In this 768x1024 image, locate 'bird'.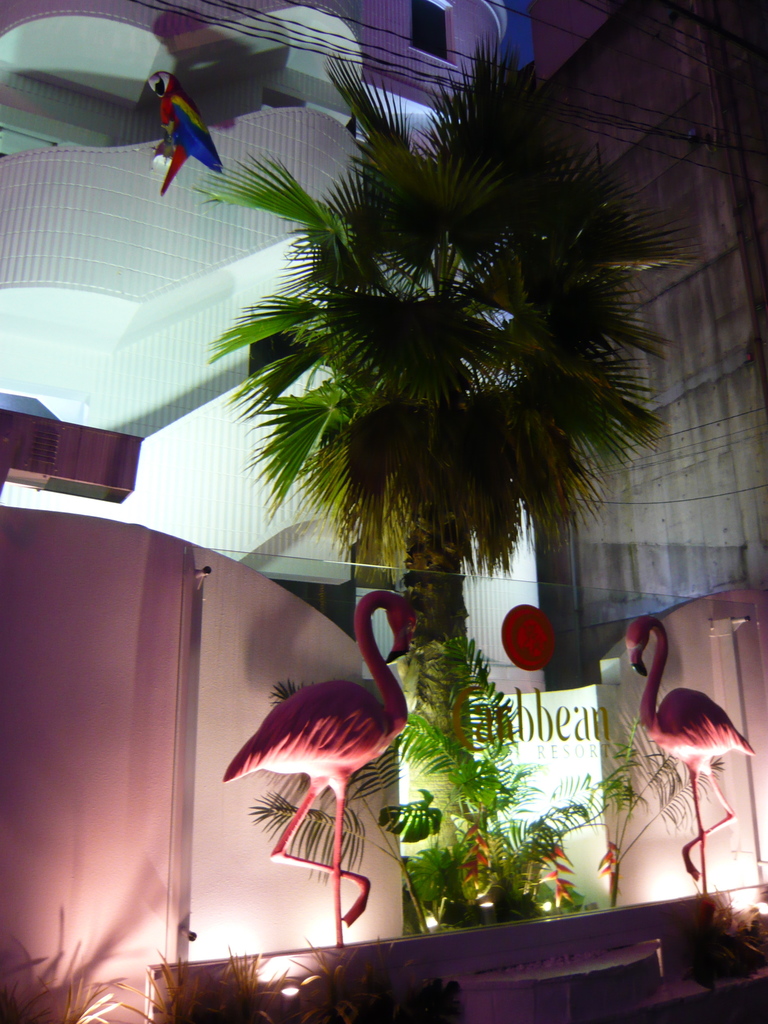
Bounding box: {"left": 239, "top": 591, "right": 431, "bottom": 919}.
